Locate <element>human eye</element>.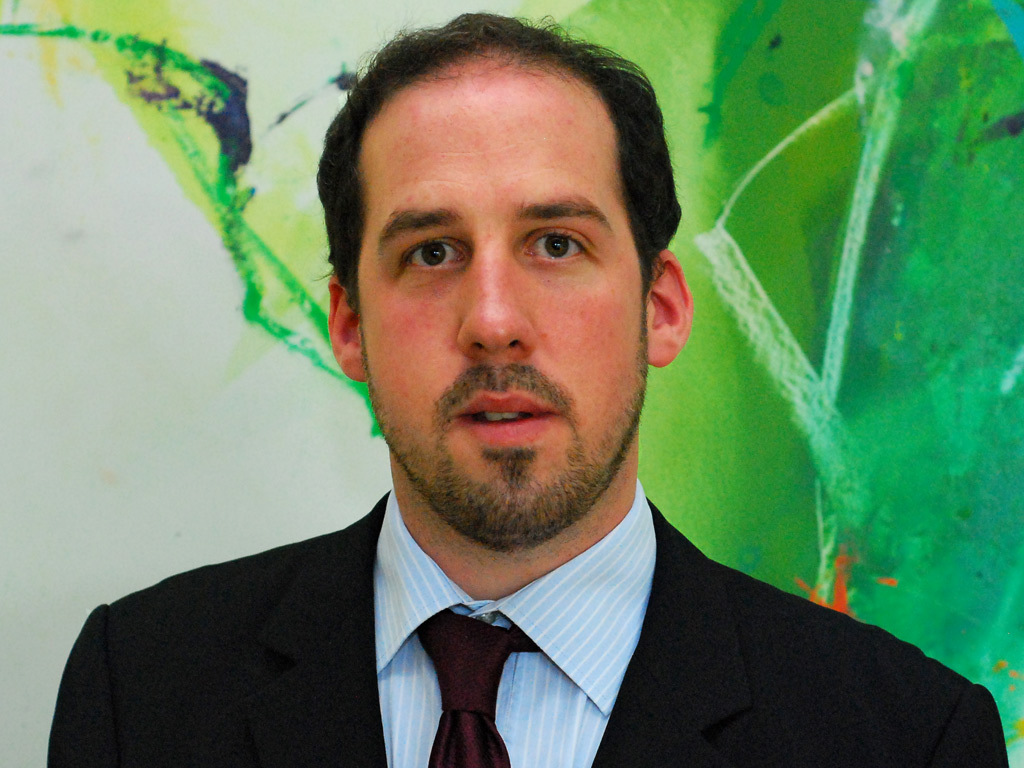
Bounding box: <bbox>401, 235, 472, 276</bbox>.
